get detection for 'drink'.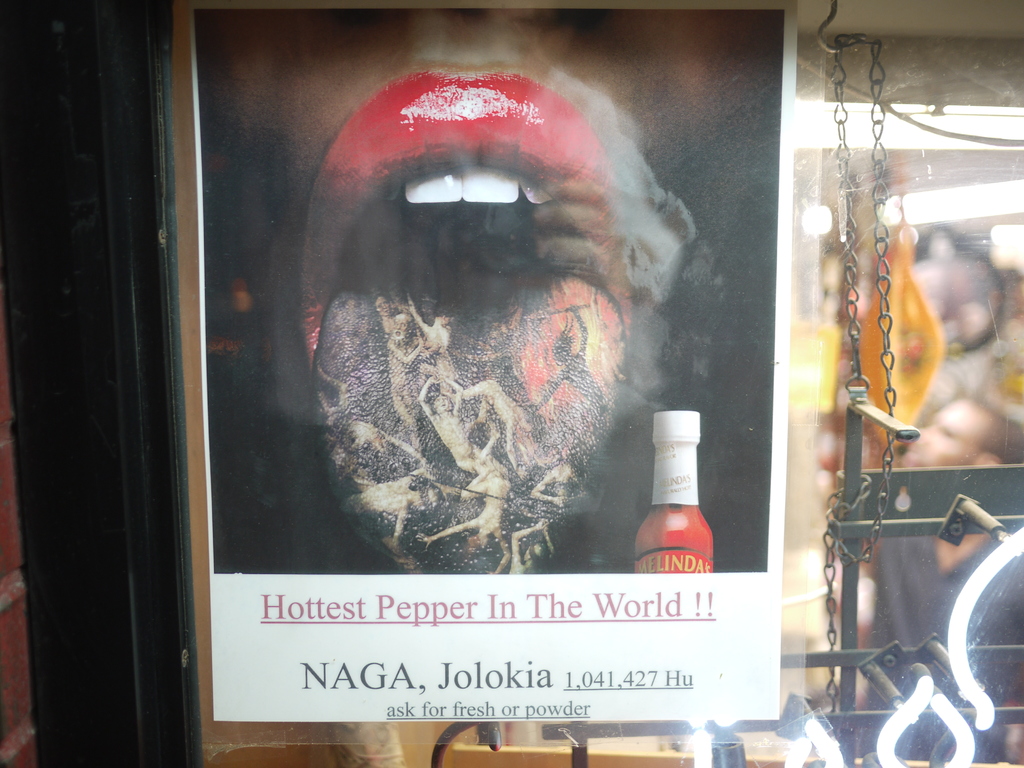
Detection: l=632, t=411, r=712, b=577.
